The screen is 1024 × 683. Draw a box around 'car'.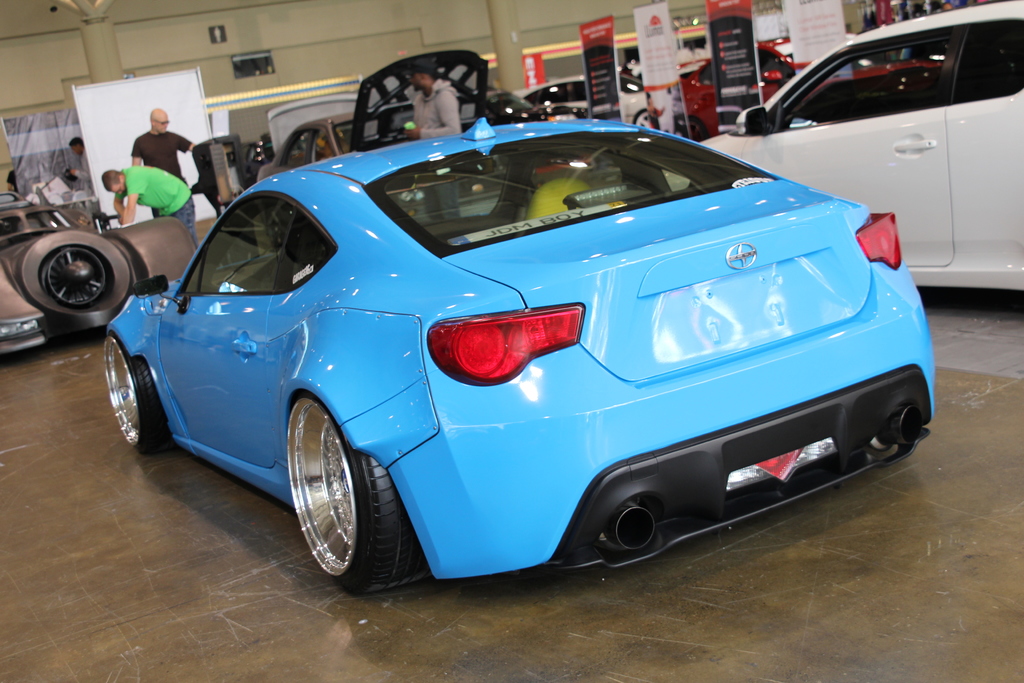
box=[696, 0, 1023, 291].
